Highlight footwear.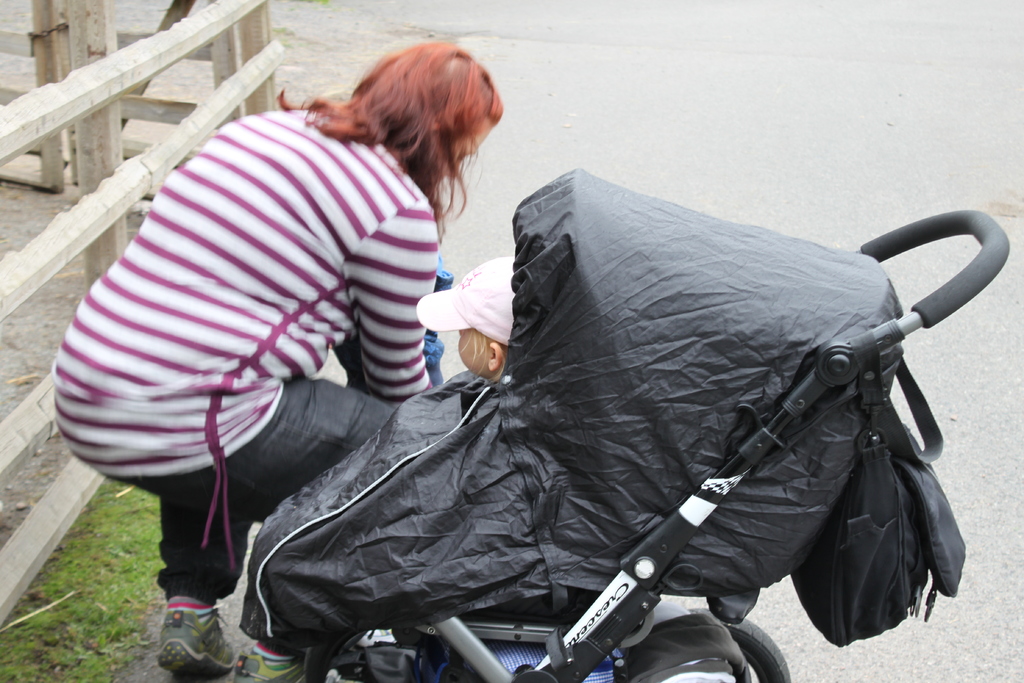
Highlighted region: box(239, 637, 302, 682).
